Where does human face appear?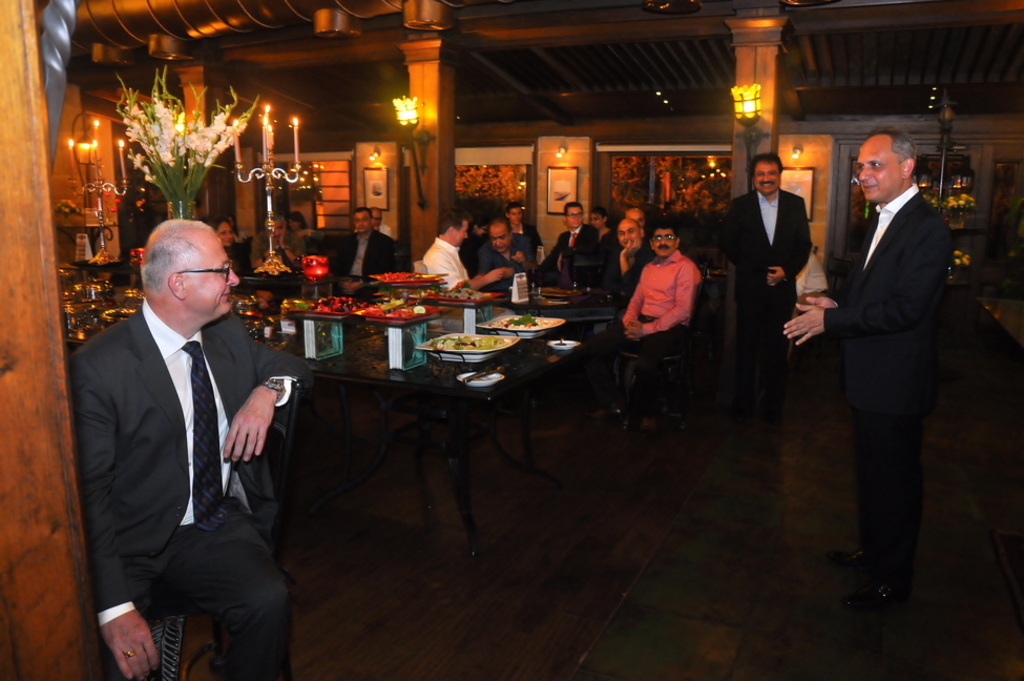
Appears at left=757, top=163, right=781, bottom=198.
